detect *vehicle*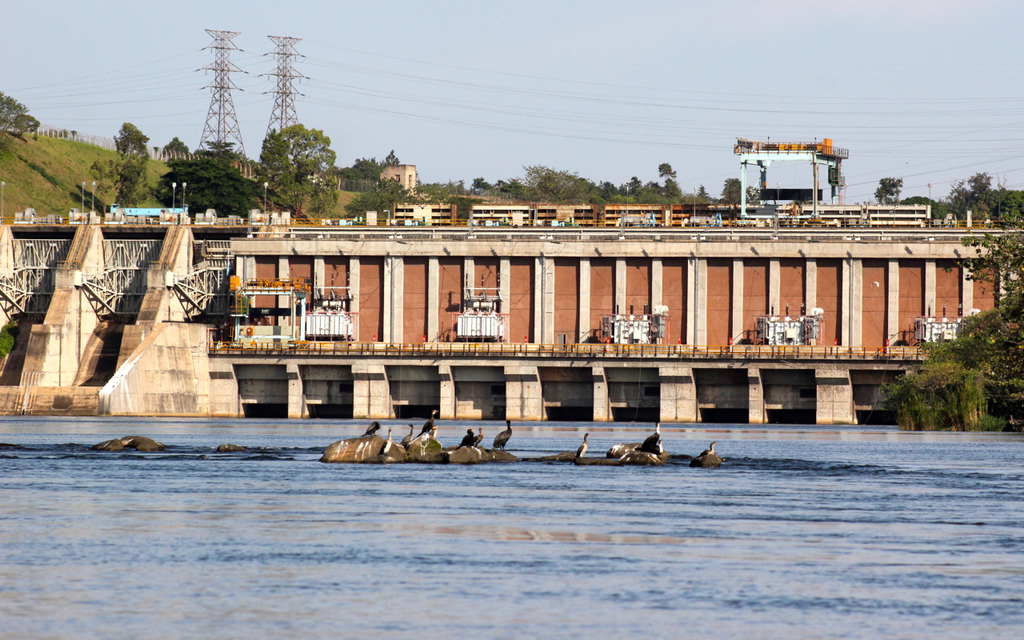
left=323, top=423, right=409, bottom=468
